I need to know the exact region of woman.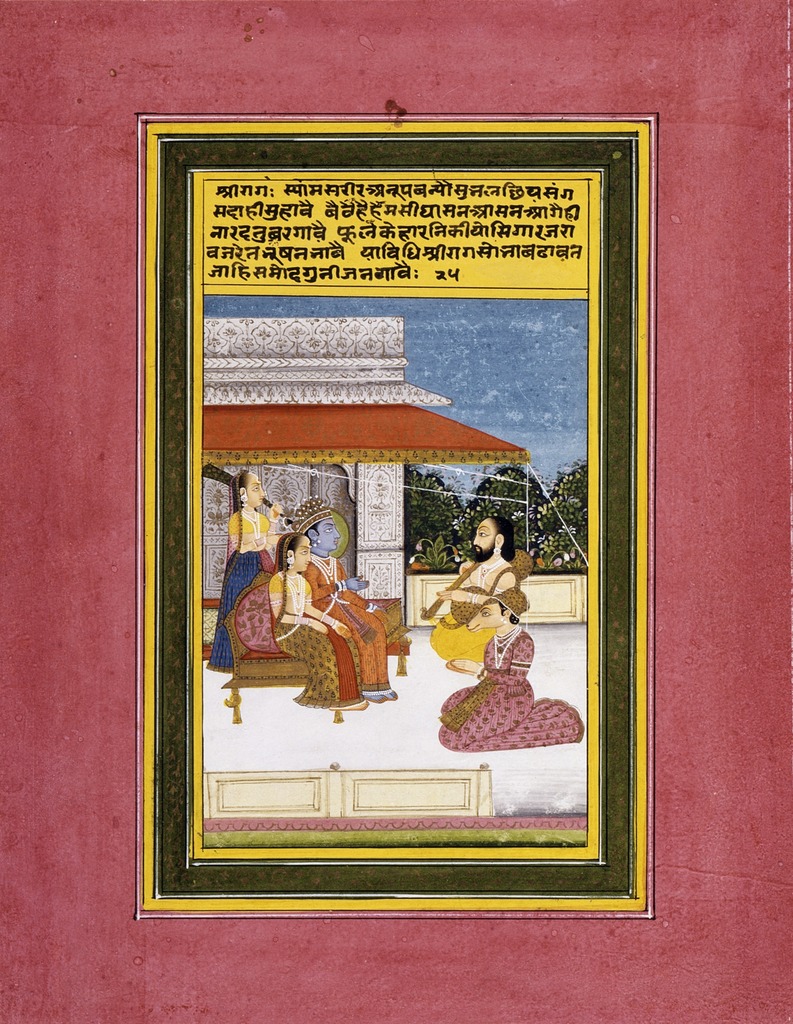
Region: <region>426, 476, 542, 688</region>.
